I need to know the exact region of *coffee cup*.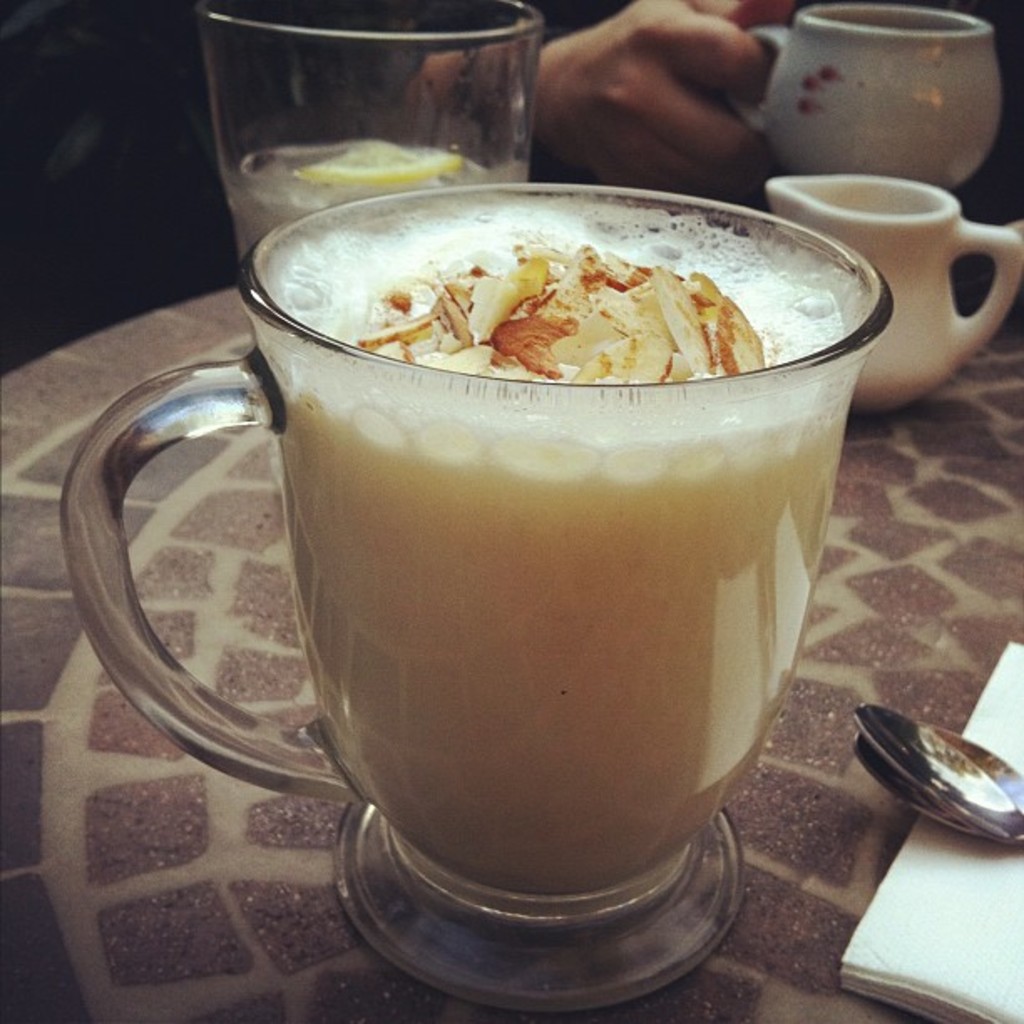
Region: 55,179,892,1009.
